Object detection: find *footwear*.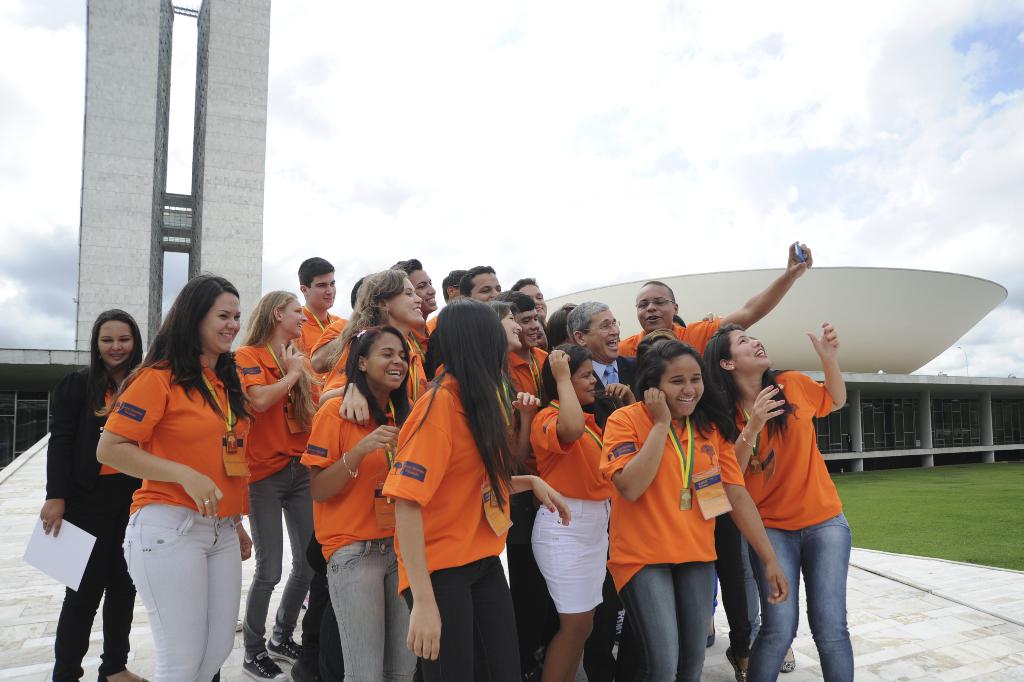
pyautogui.locateOnScreen(723, 647, 746, 681).
